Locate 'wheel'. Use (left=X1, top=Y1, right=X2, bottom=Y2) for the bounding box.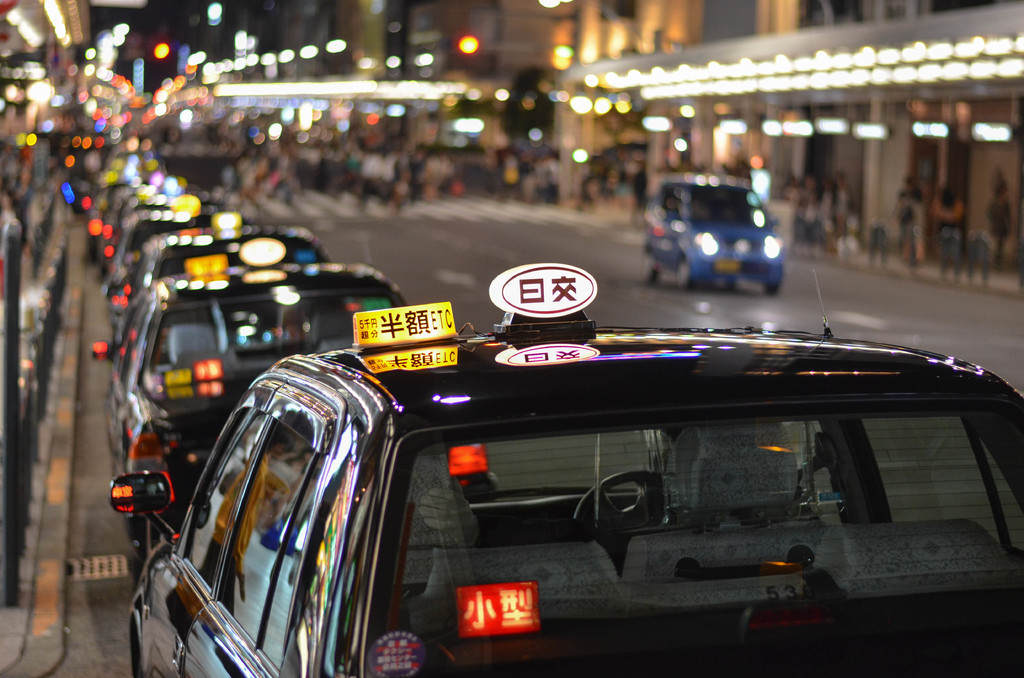
(left=640, top=246, right=662, bottom=286).
